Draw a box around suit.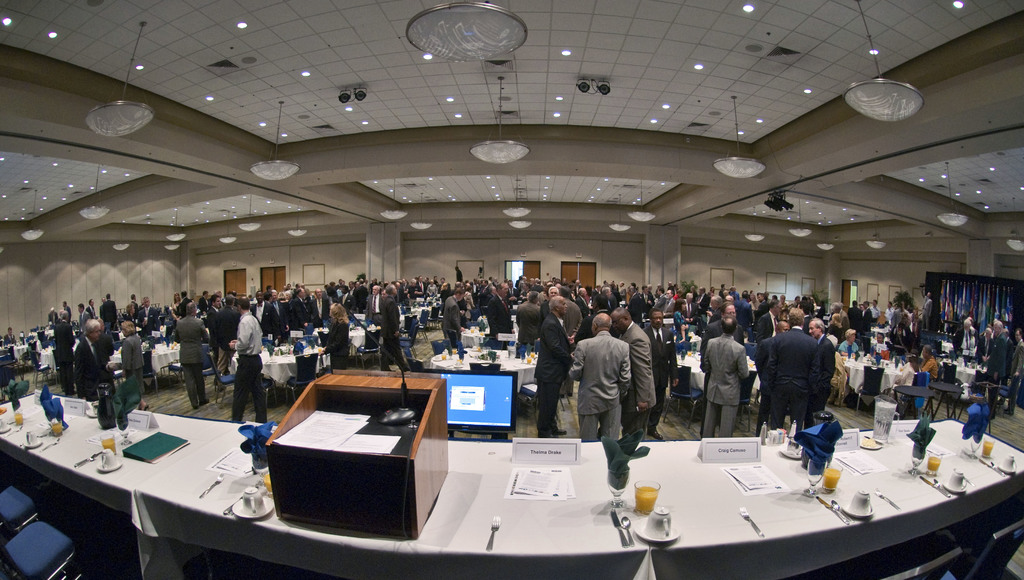
rect(472, 282, 477, 306).
